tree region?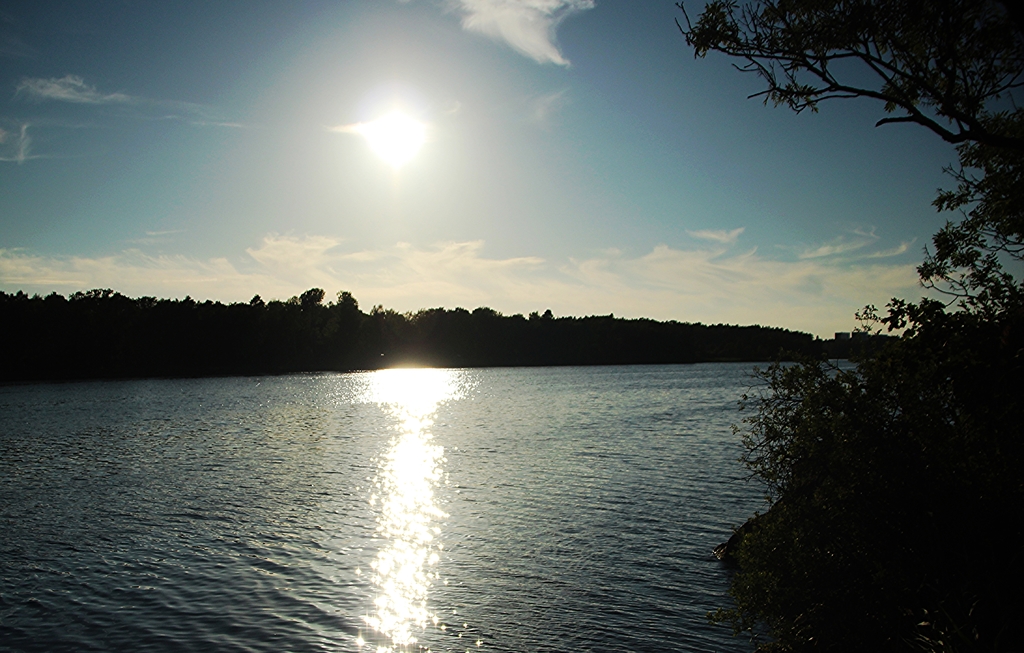
(x1=675, y1=0, x2=1023, y2=270)
